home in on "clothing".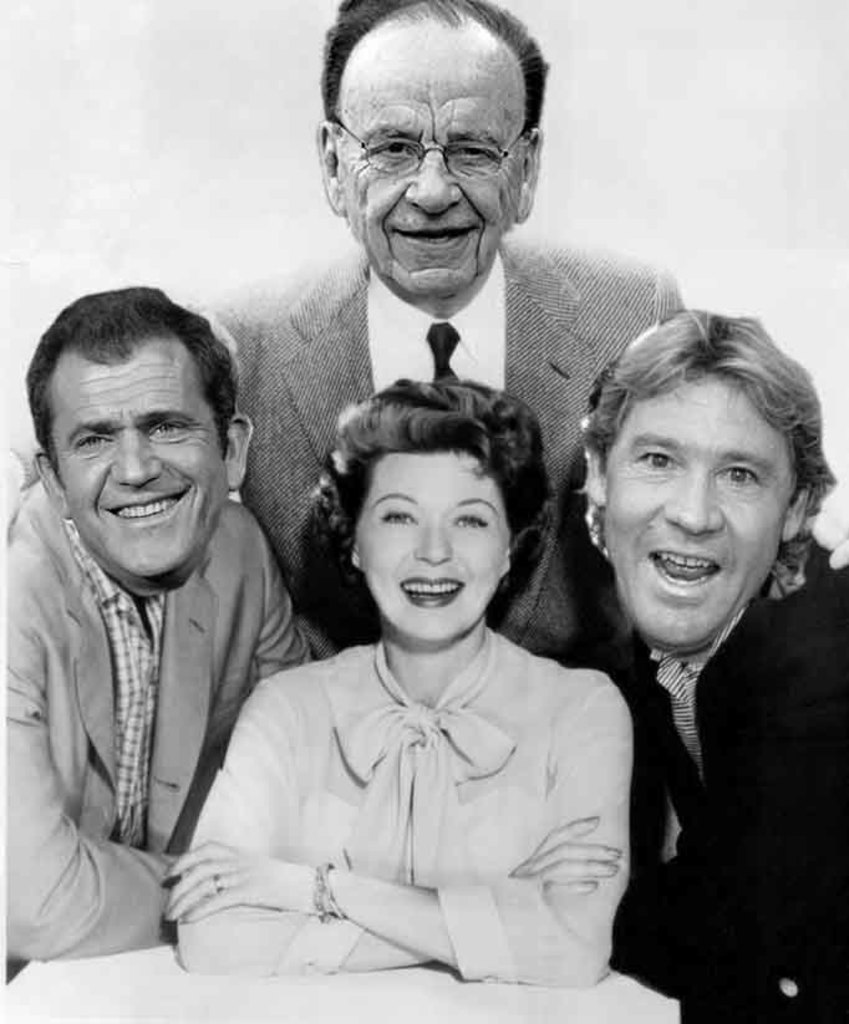
Homed in at l=199, t=547, r=651, b=975.
